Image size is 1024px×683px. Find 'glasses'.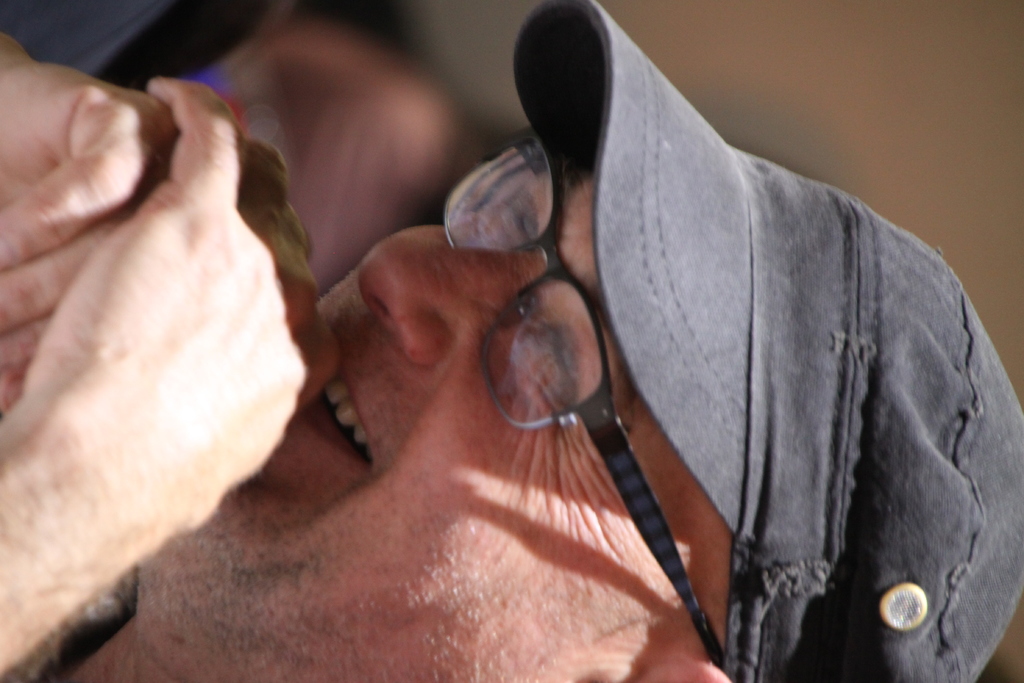
box(433, 124, 723, 668).
